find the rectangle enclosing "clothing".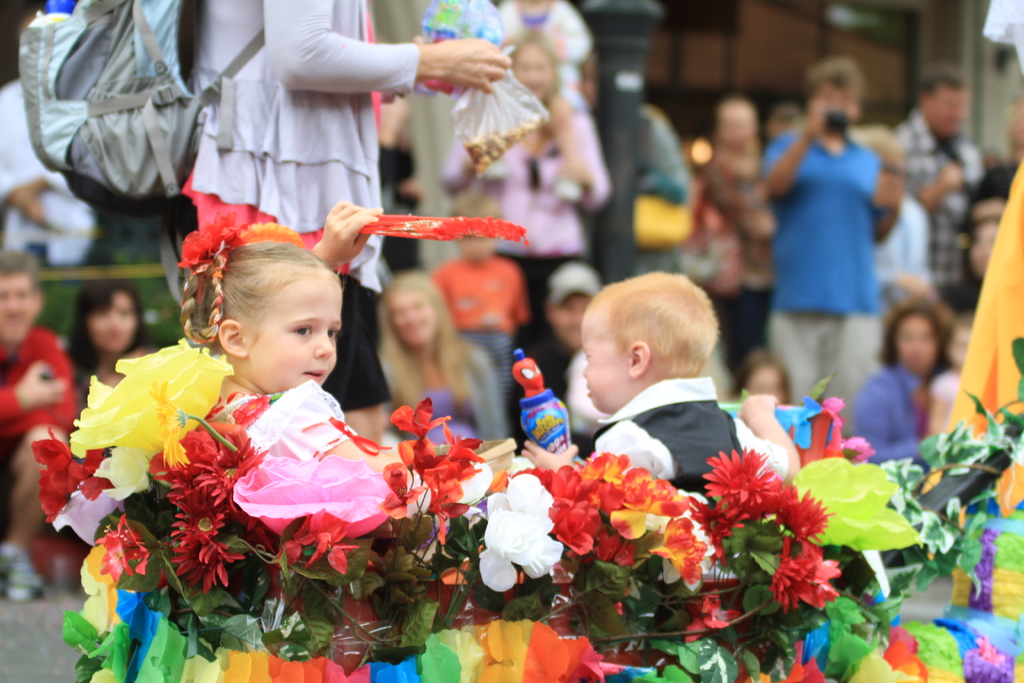
Rect(931, 366, 959, 416).
